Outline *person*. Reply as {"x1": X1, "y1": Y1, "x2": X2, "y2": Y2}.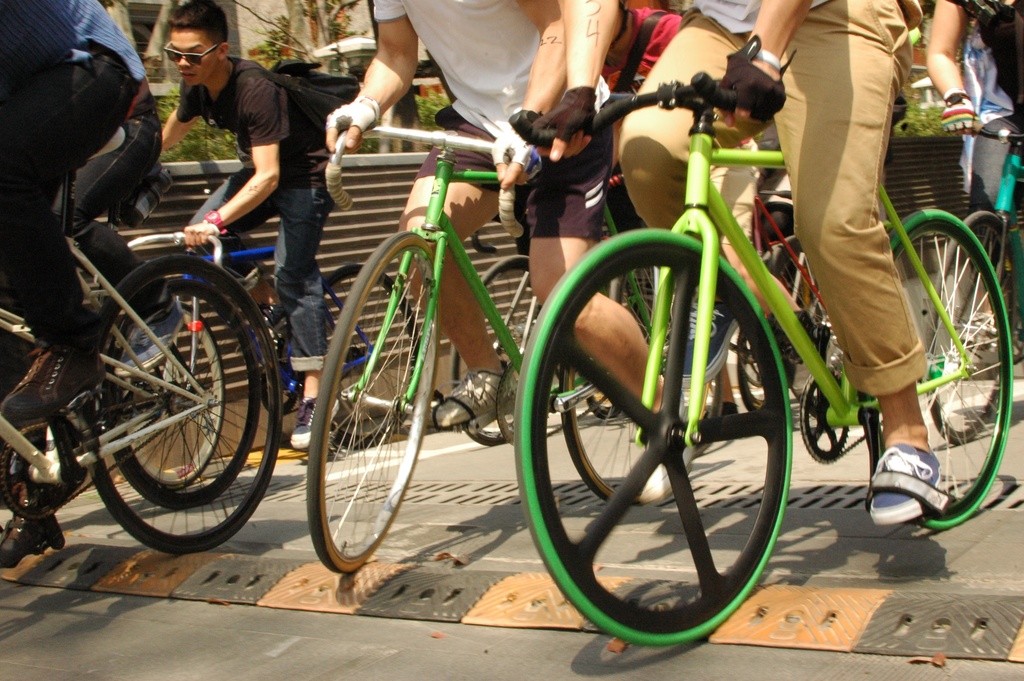
{"x1": 0, "y1": 0, "x2": 162, "y2": 570}.
